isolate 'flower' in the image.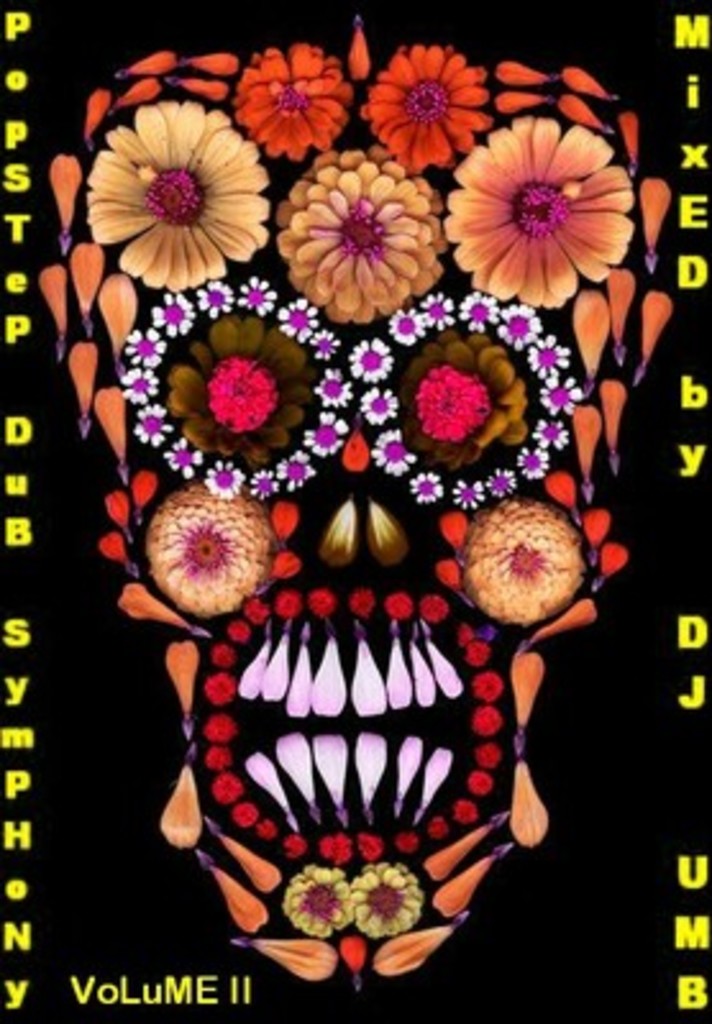
Isolated region: 213 768 251 806.
